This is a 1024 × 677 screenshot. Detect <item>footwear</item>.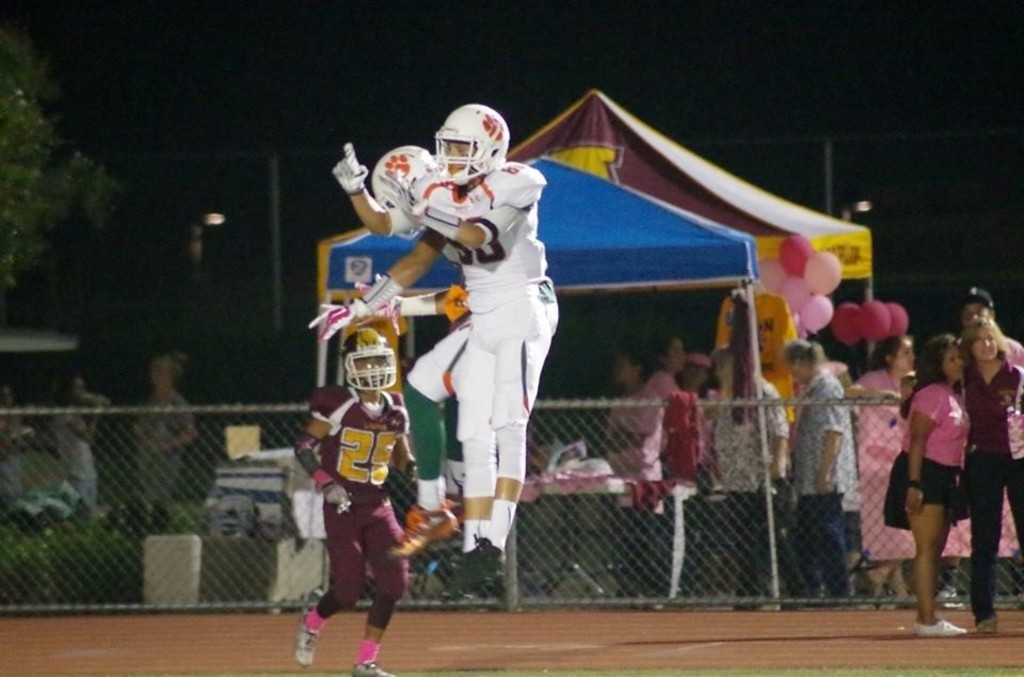
box=[977, 614, 1001, 631].
